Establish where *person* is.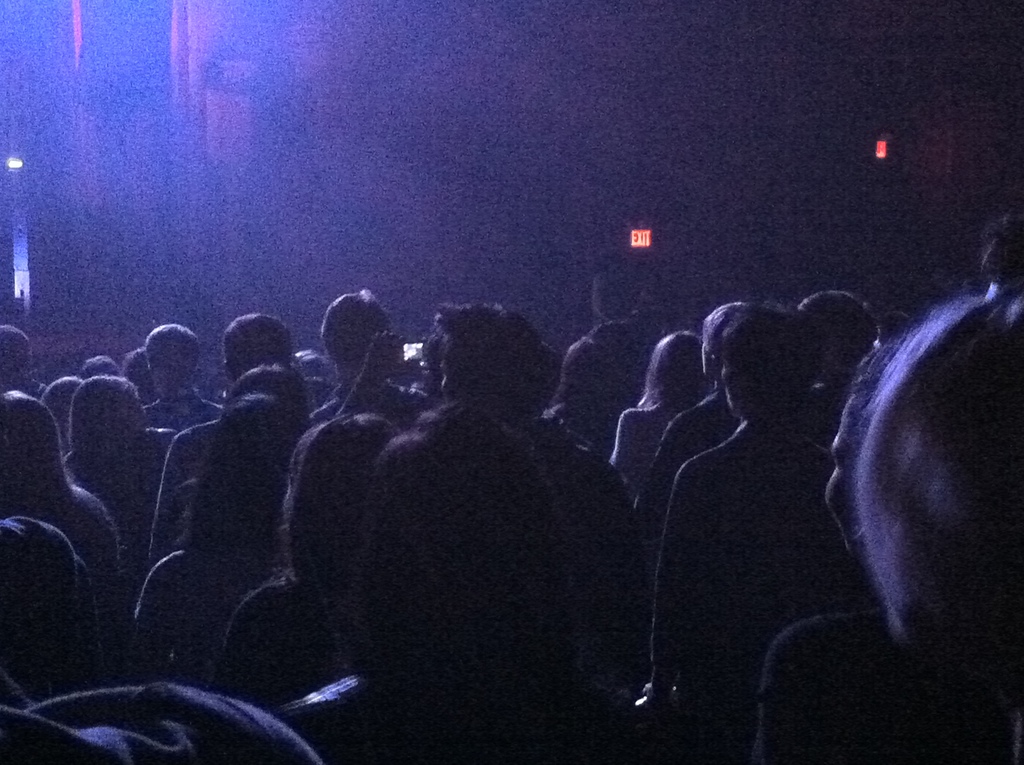
Established at (118,344,161,408).
